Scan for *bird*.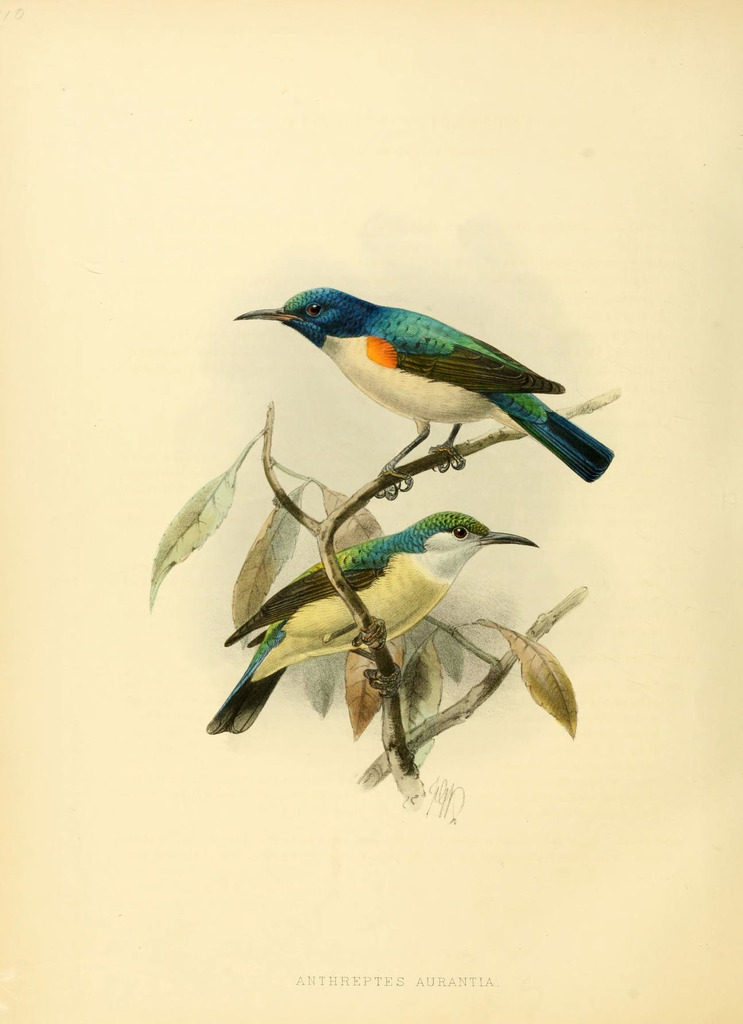
Scan result: 200/508/542/742.
